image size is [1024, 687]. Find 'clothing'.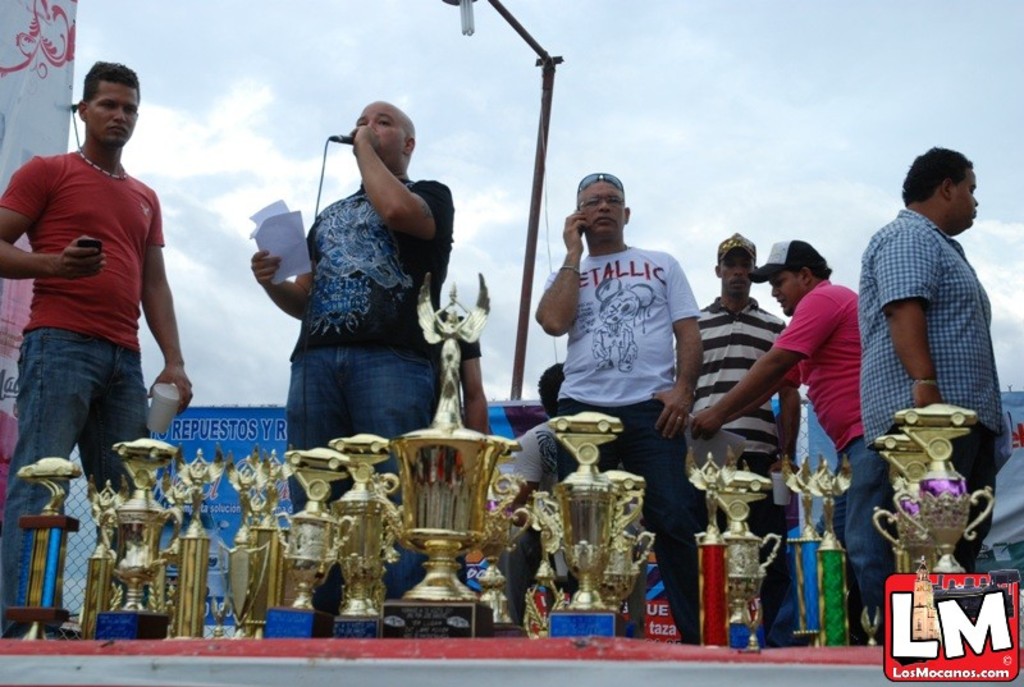
(544, 248, 710, 404).
